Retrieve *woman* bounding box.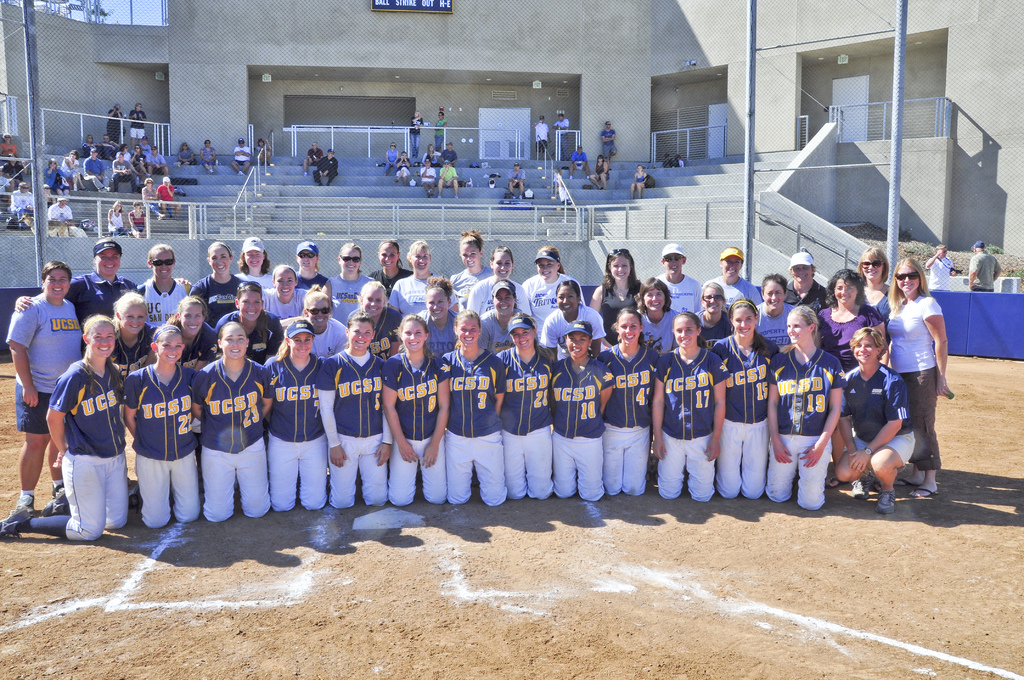
Bounding box: x1=227 y1=234 x2=289 y2=290.
